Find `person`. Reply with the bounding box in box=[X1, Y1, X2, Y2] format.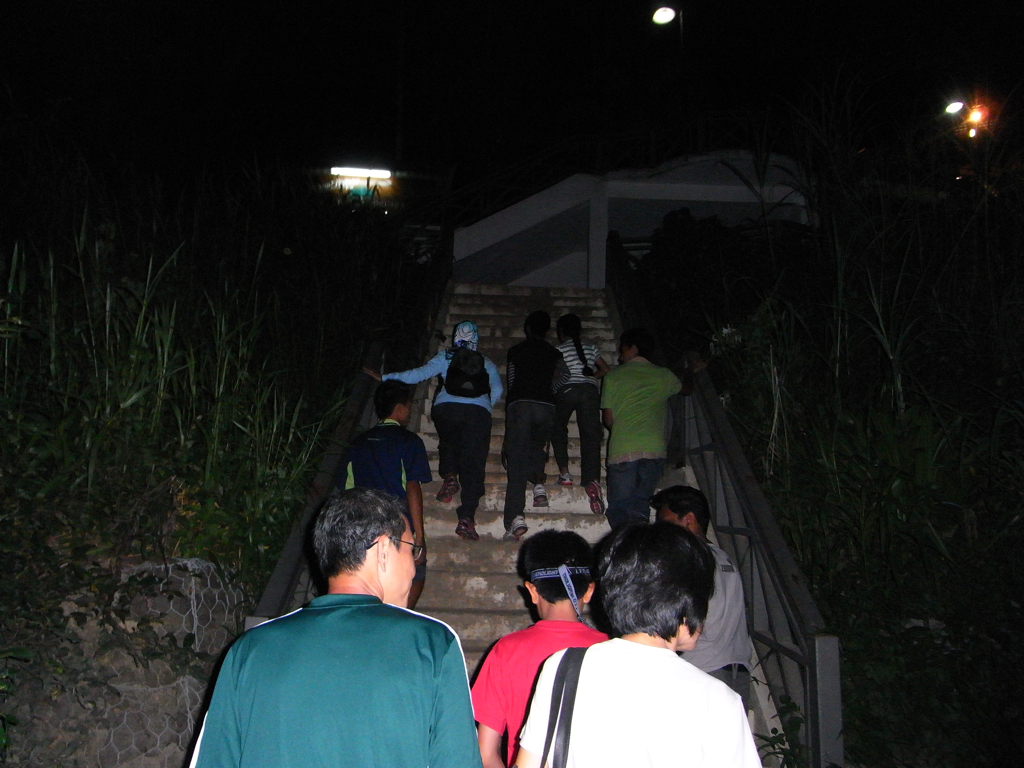
box=[515, 516, 763, 767].
